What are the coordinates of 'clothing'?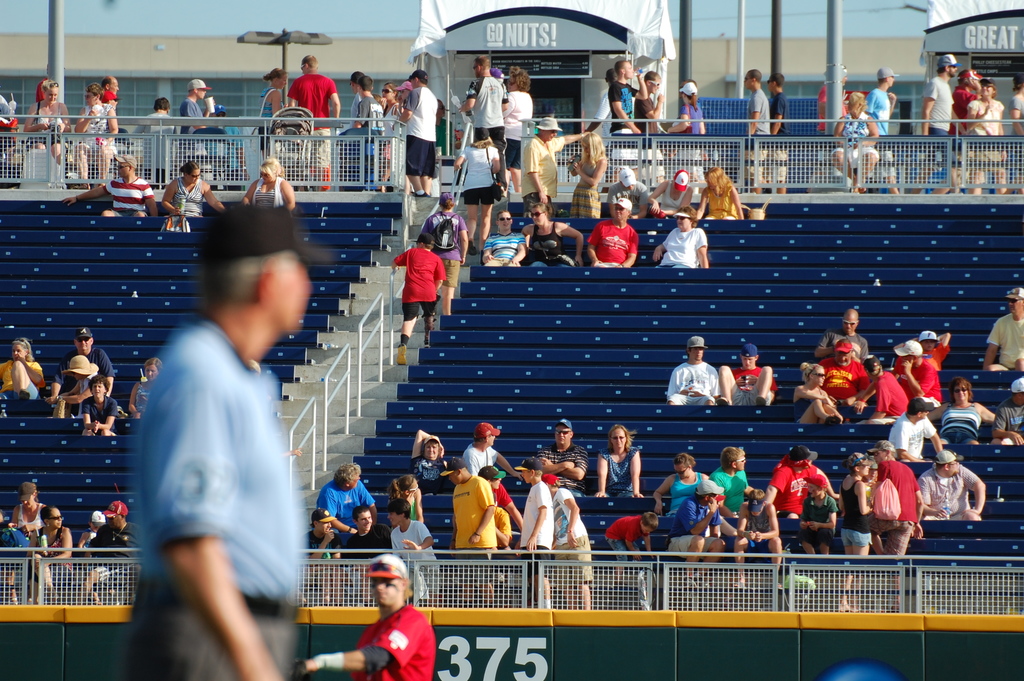
459 145 499 205.
